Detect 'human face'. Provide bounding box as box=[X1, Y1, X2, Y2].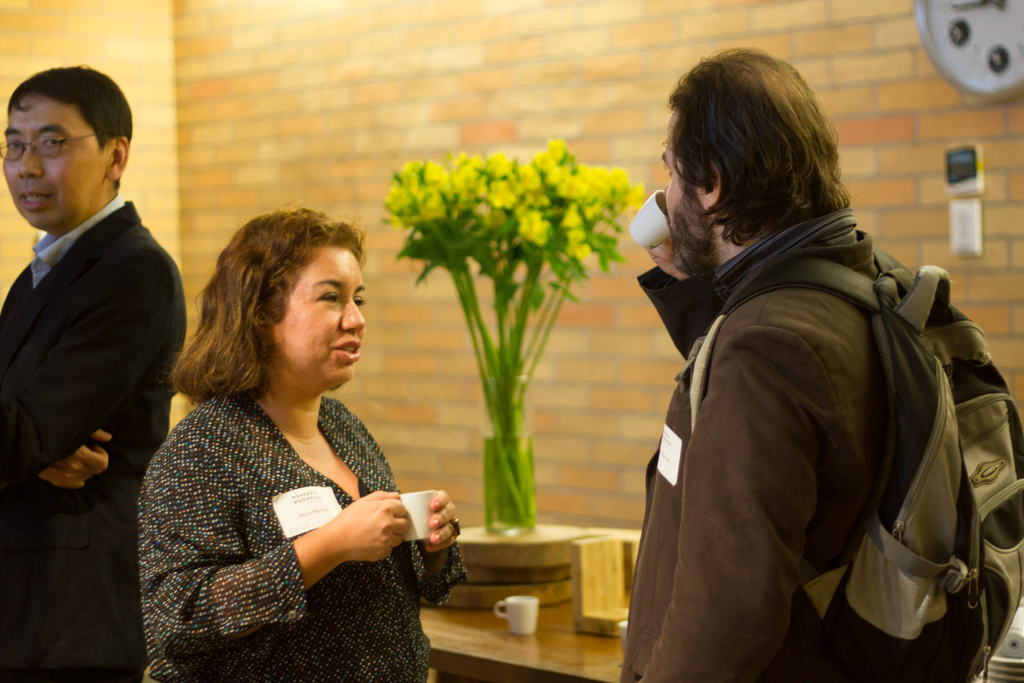
box=[3, 99, 99, 224].
